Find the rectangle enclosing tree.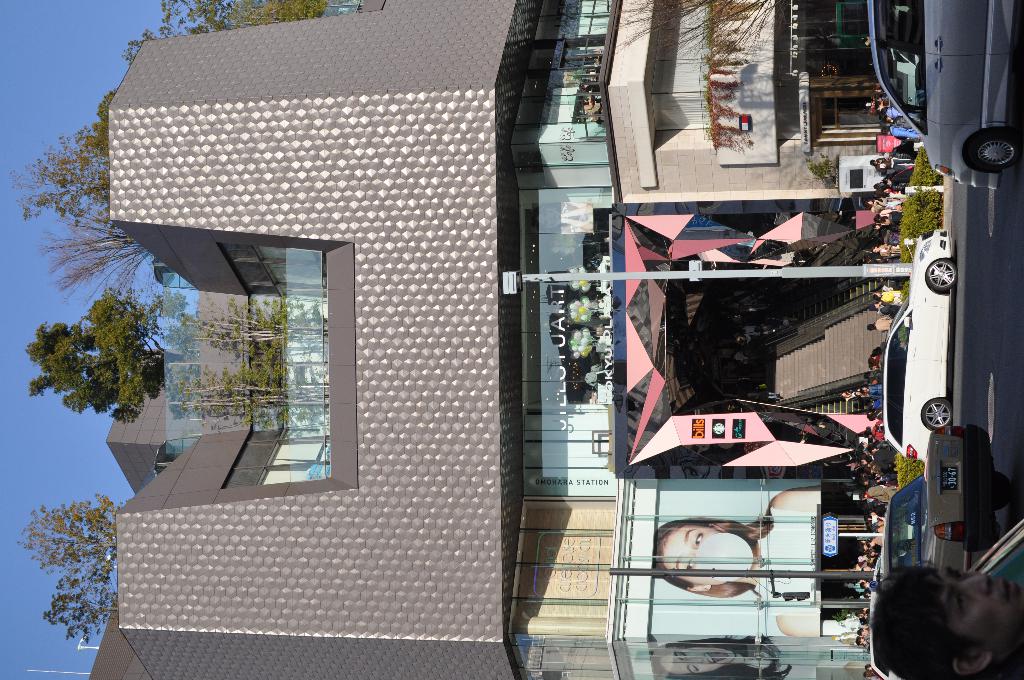
bbox=[43, 215, 156, 302].
